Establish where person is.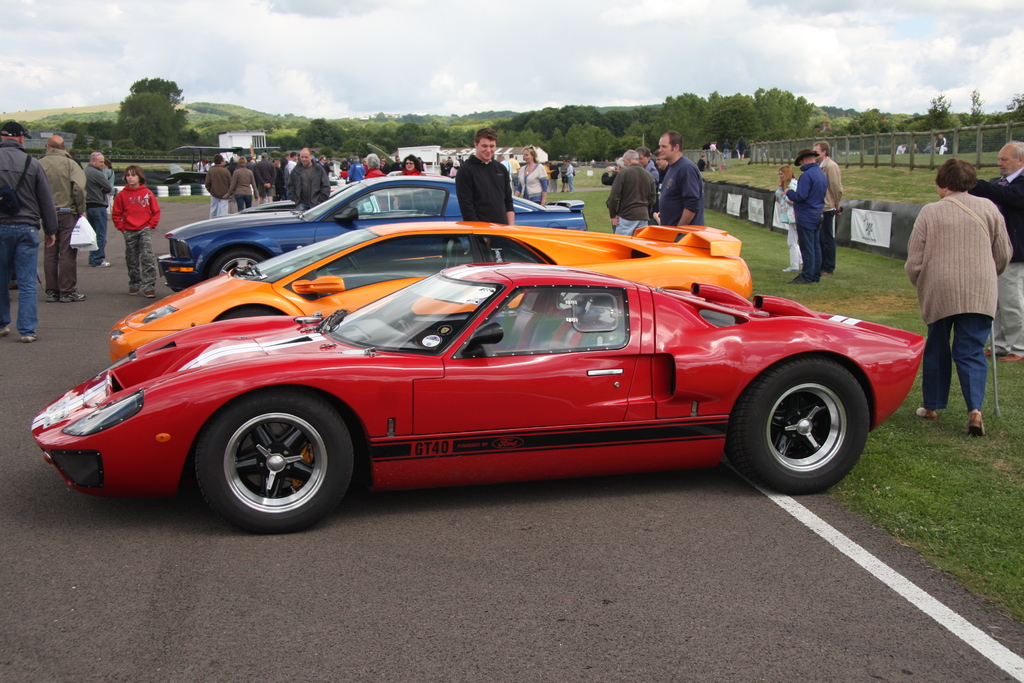
Established at box=[390, 156, 403, 170].
